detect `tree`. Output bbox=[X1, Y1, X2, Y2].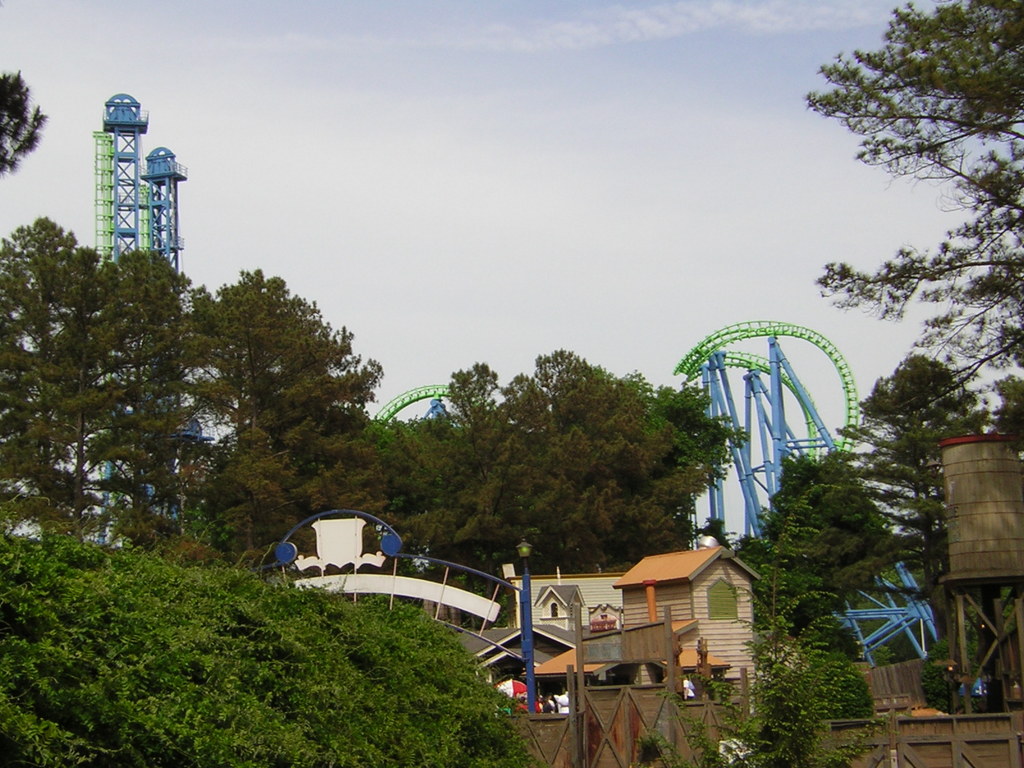
bbox=[68, 246, 200, 556].
